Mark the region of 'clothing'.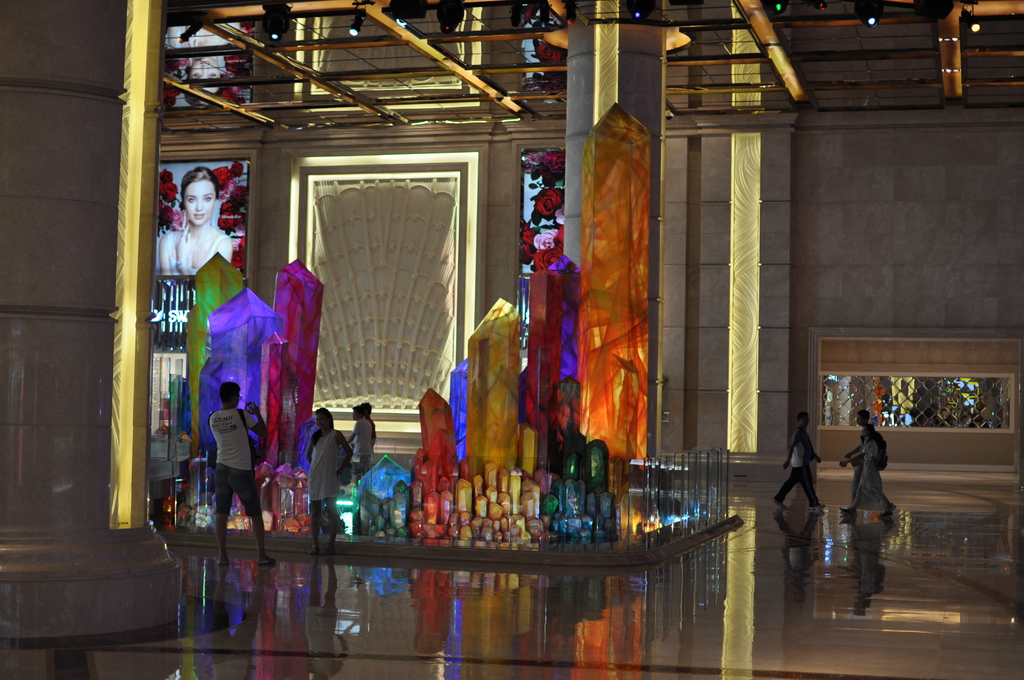
Region: bbox=(843, 429, 873, 498).
